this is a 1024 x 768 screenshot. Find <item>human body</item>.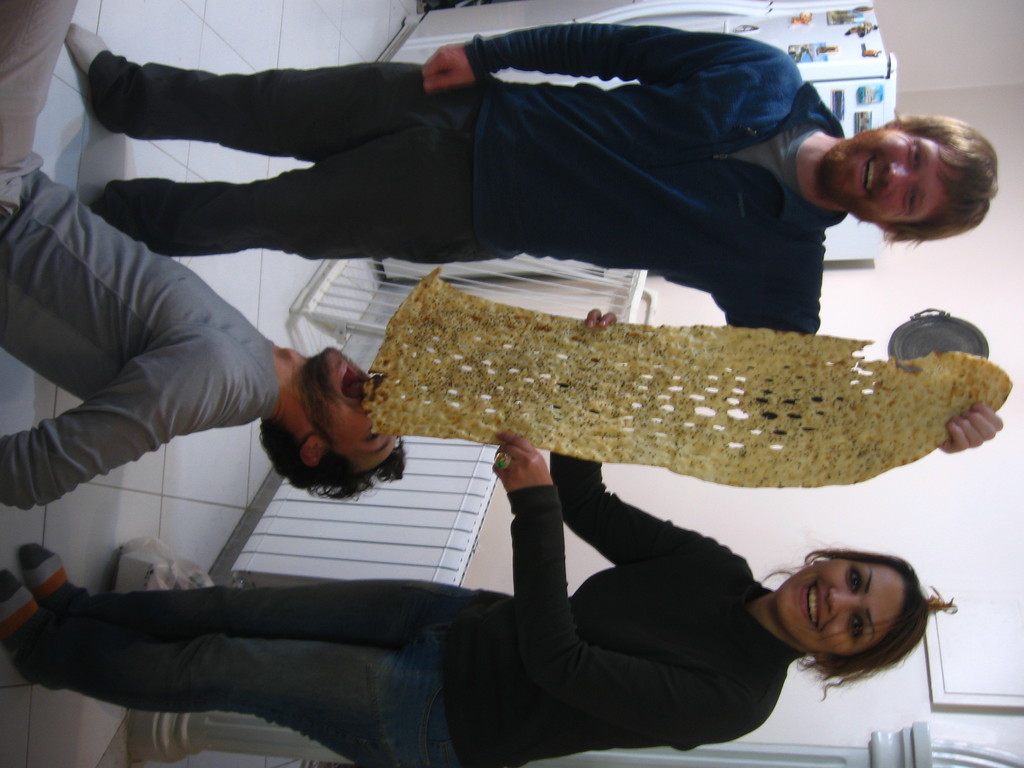
Bounding box: region(0, 314, 959, 767).
